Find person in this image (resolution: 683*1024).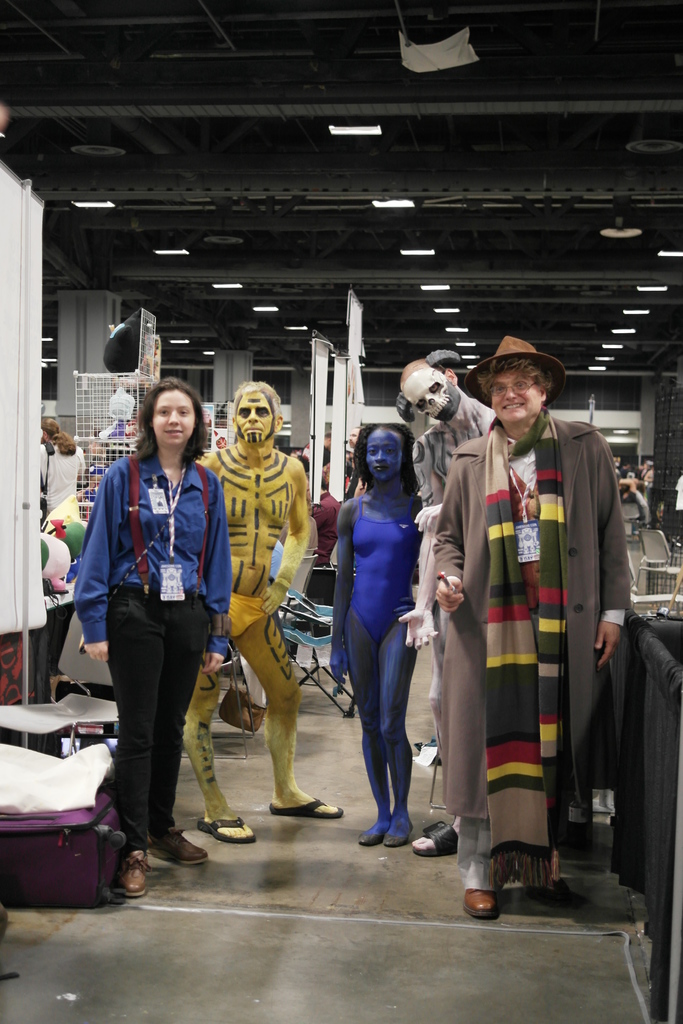
crop(181, 379, 342, 844).
